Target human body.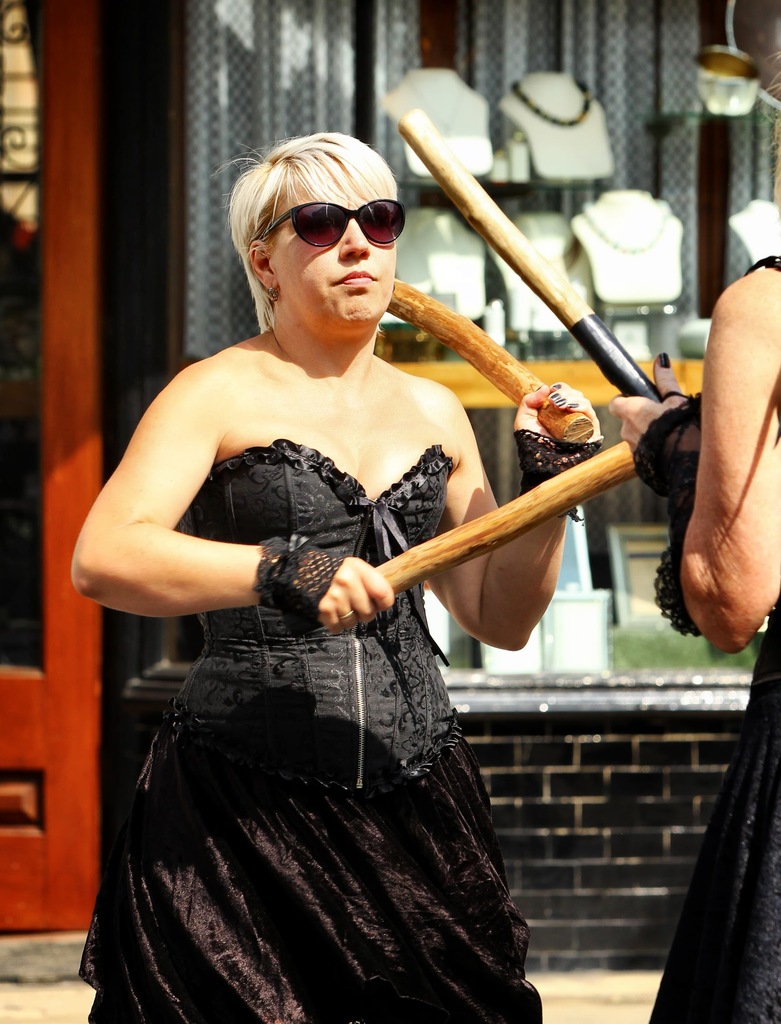
Target region: bbox=(102, 179, 568, 996).
